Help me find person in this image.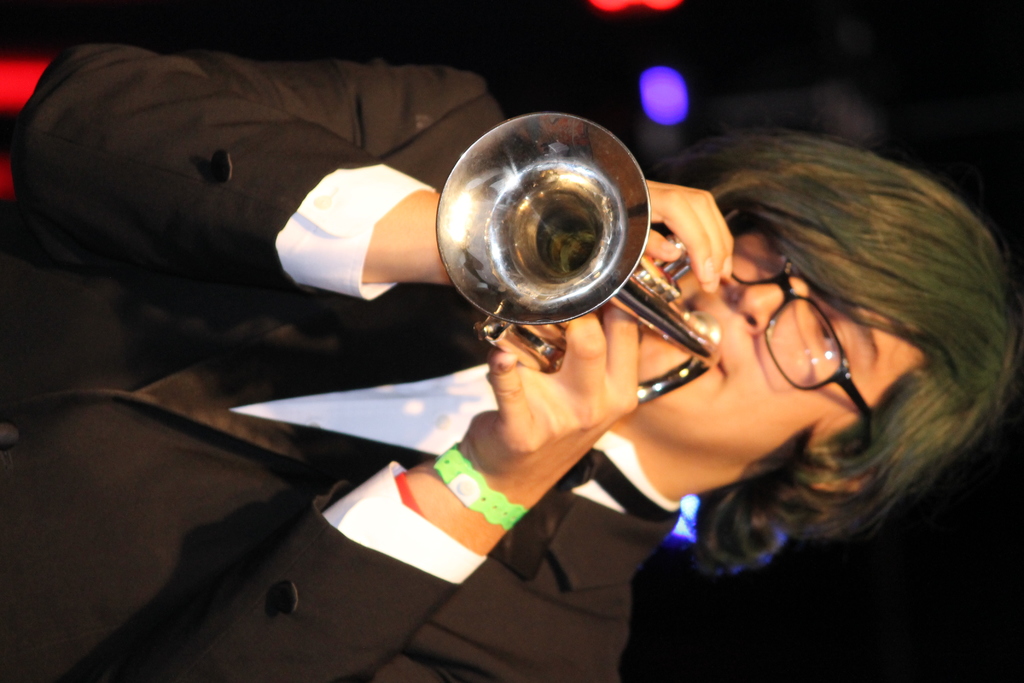
Found it: left=118, top=49, right=899, bottom=665.
